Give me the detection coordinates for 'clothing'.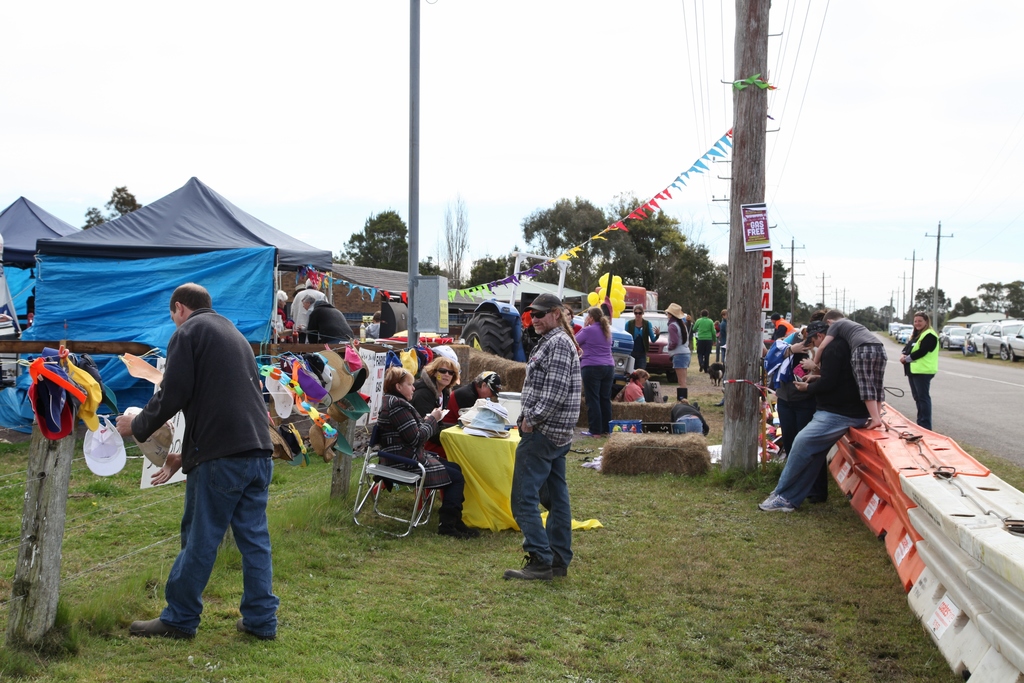
BBox(772, 336, 870, 507).
